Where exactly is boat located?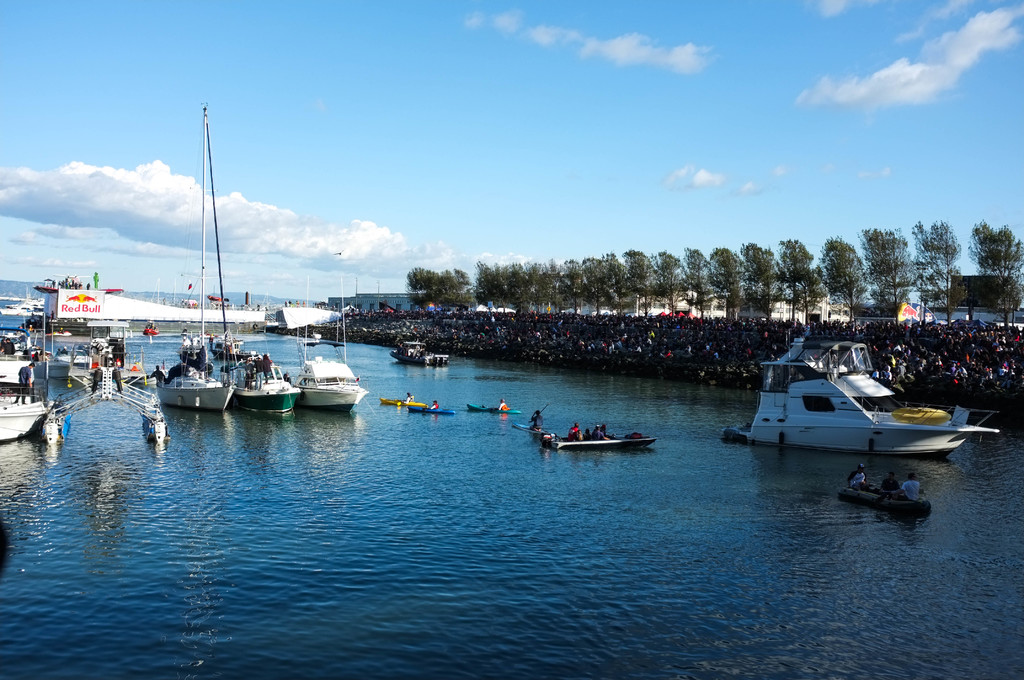
Its bounding box is <bbox>237, 352, 301, 415</bbox>.
